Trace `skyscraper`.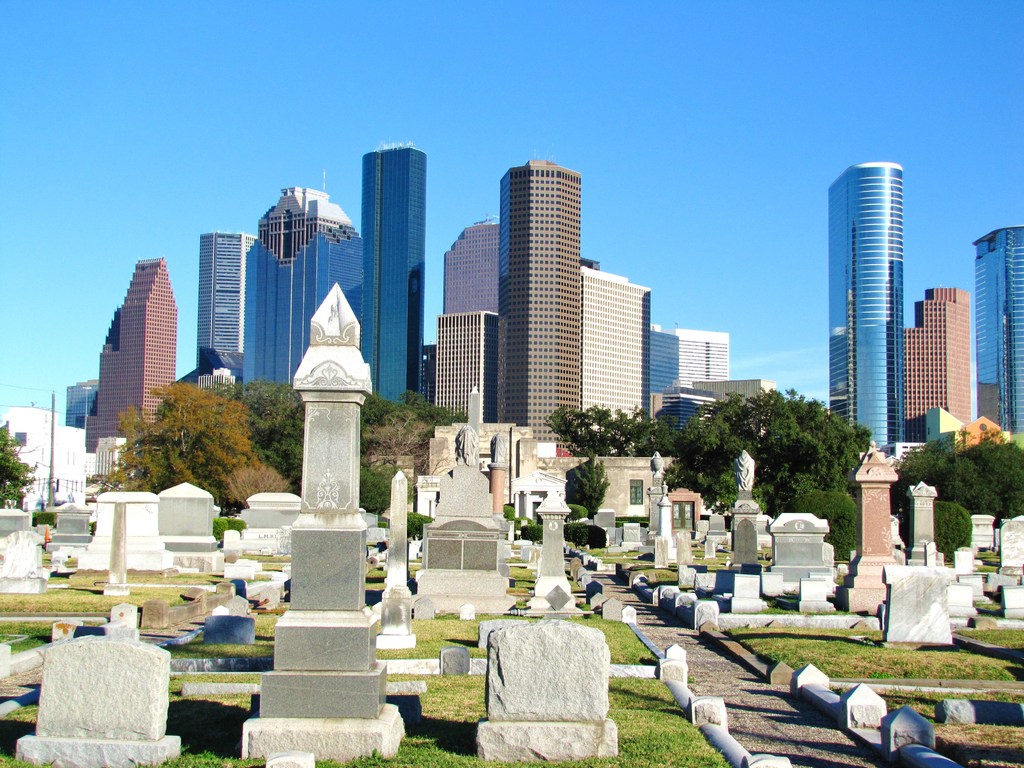
Traced to select_region(682, 327, 728, 384).
